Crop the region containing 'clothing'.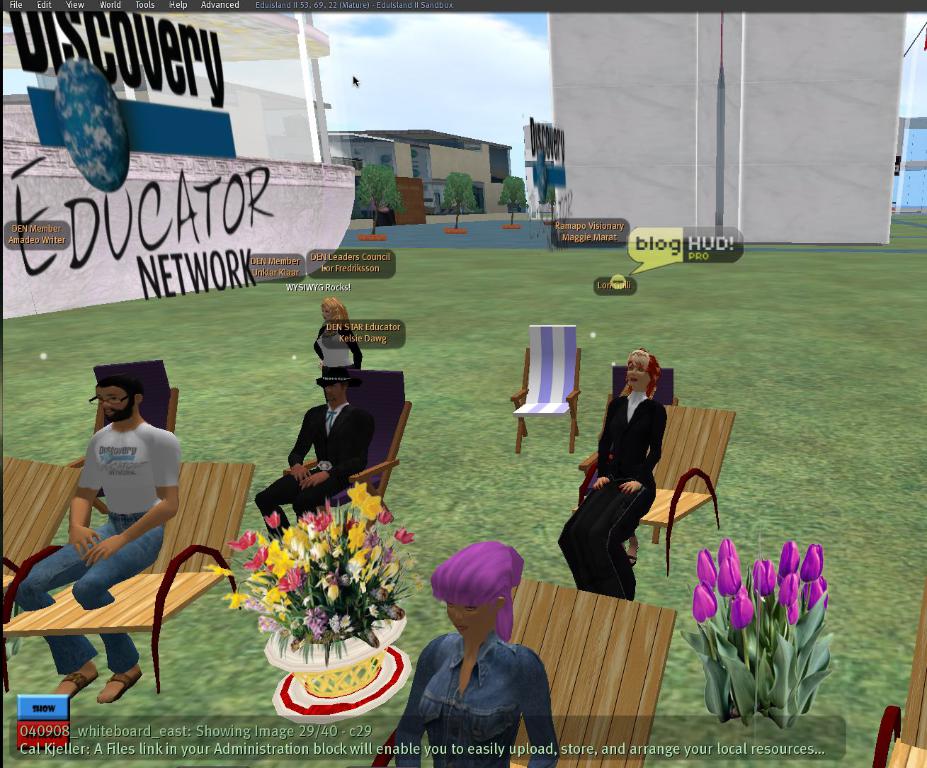
Crop region: (x1=15, y1=412, x2=186, y2=704).
